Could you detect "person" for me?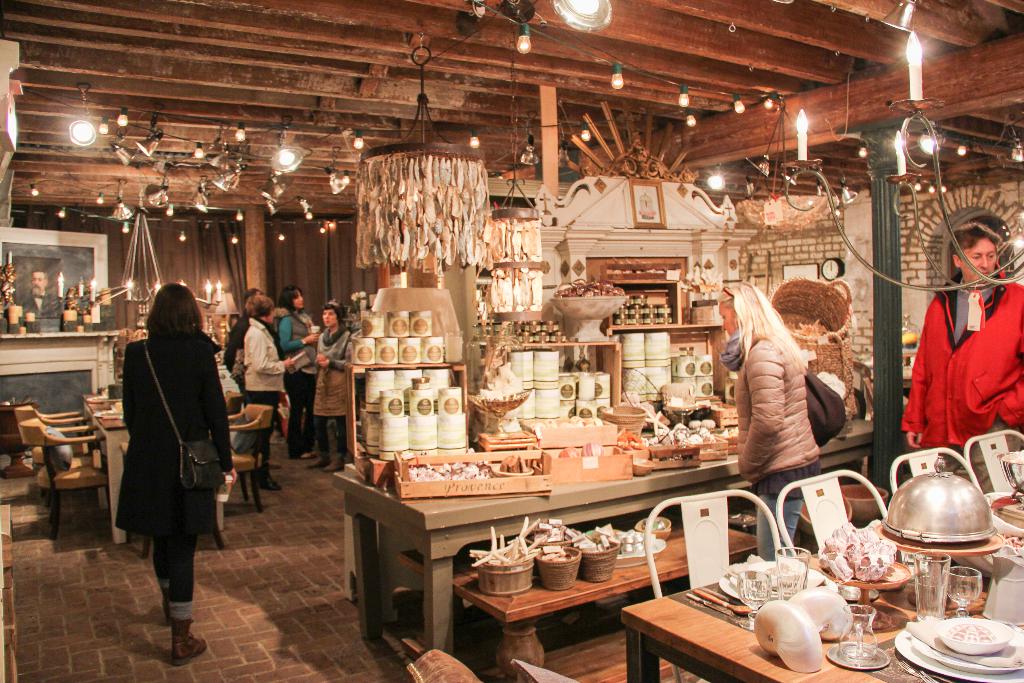
Detection result: bbox=[273, 283, 322, 465].
